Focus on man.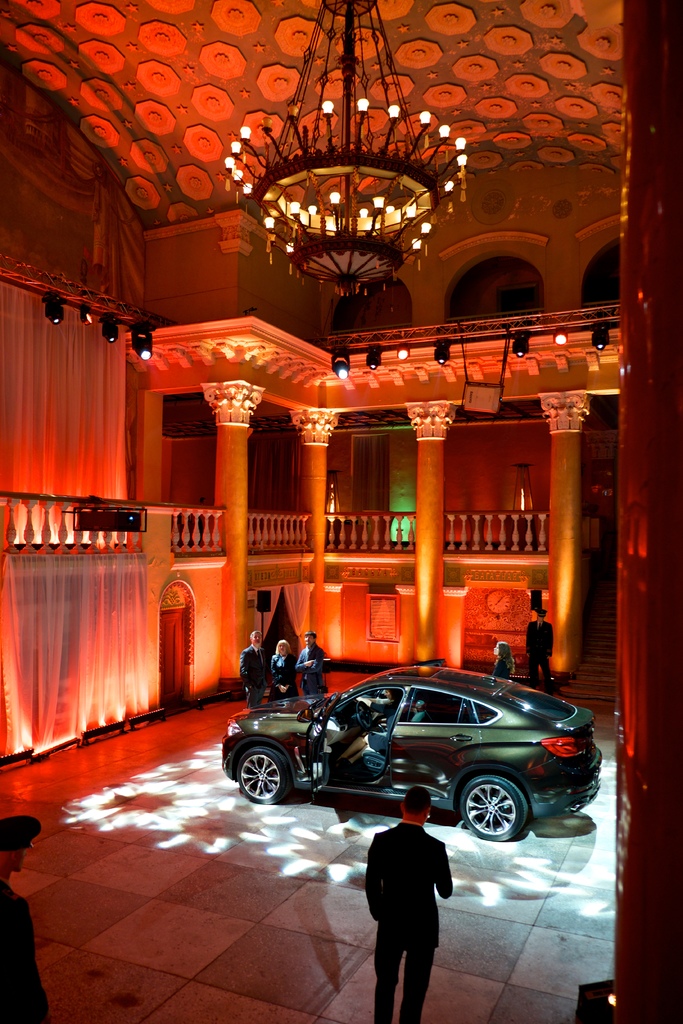
Focused at (x1=286, y1=632, x2=338, y2=705).
